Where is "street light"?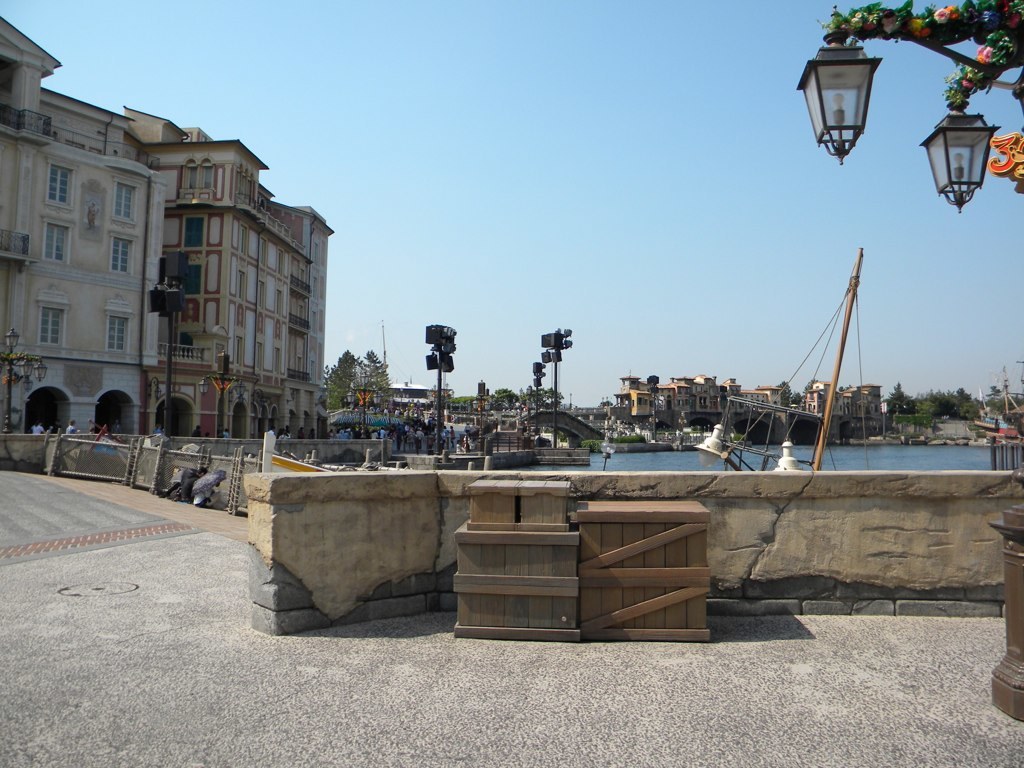
{"left": 646, "top": 370, "right": 661, "bottom": 440}.
